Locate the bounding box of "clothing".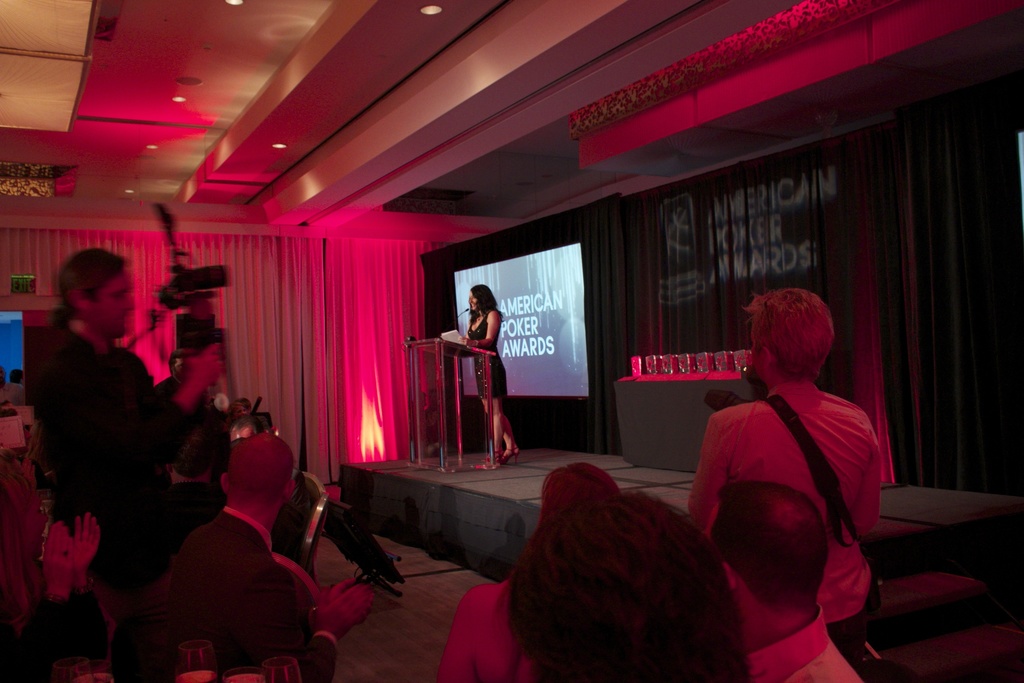
Bounding box: 0,562,108,682.
